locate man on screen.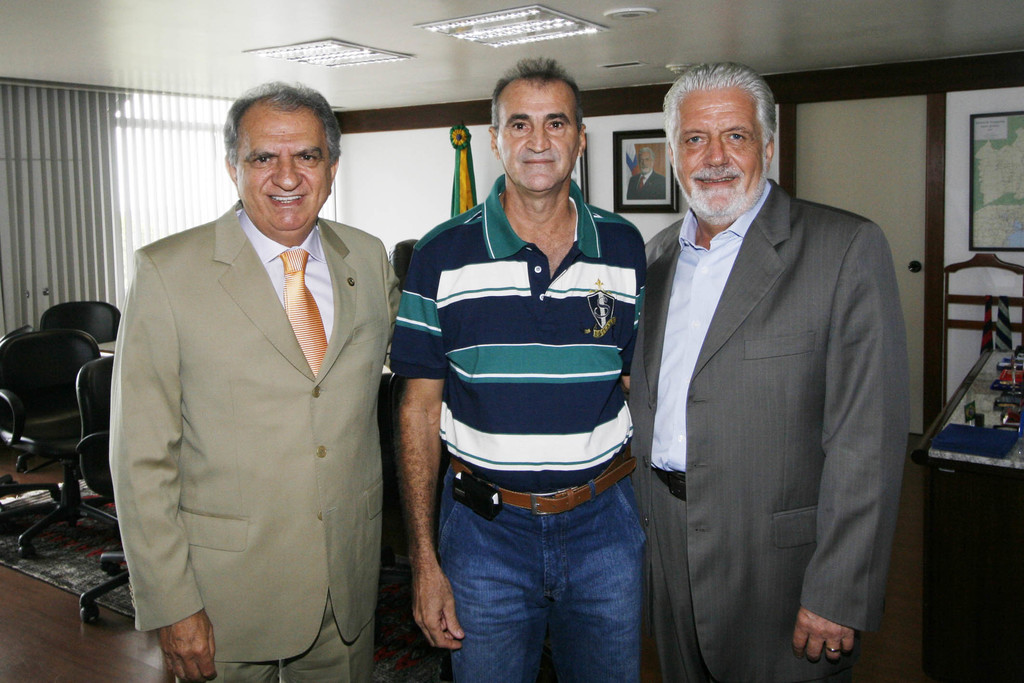
On screen at (619, 57, 913, 682).
